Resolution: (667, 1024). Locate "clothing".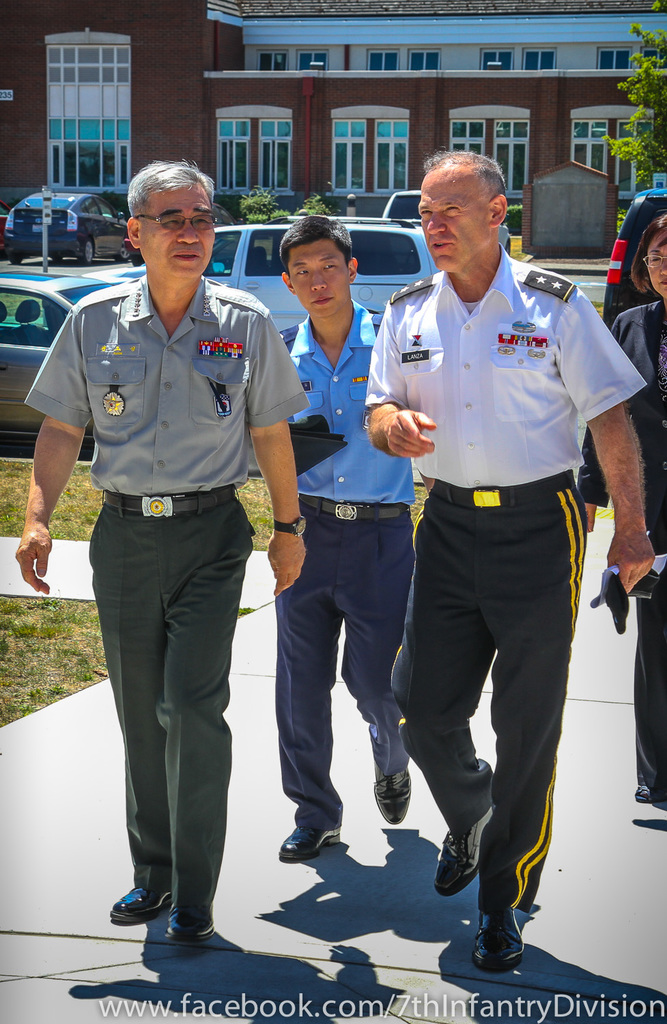
x1=610, y1=296, x2=666, y2=781.
